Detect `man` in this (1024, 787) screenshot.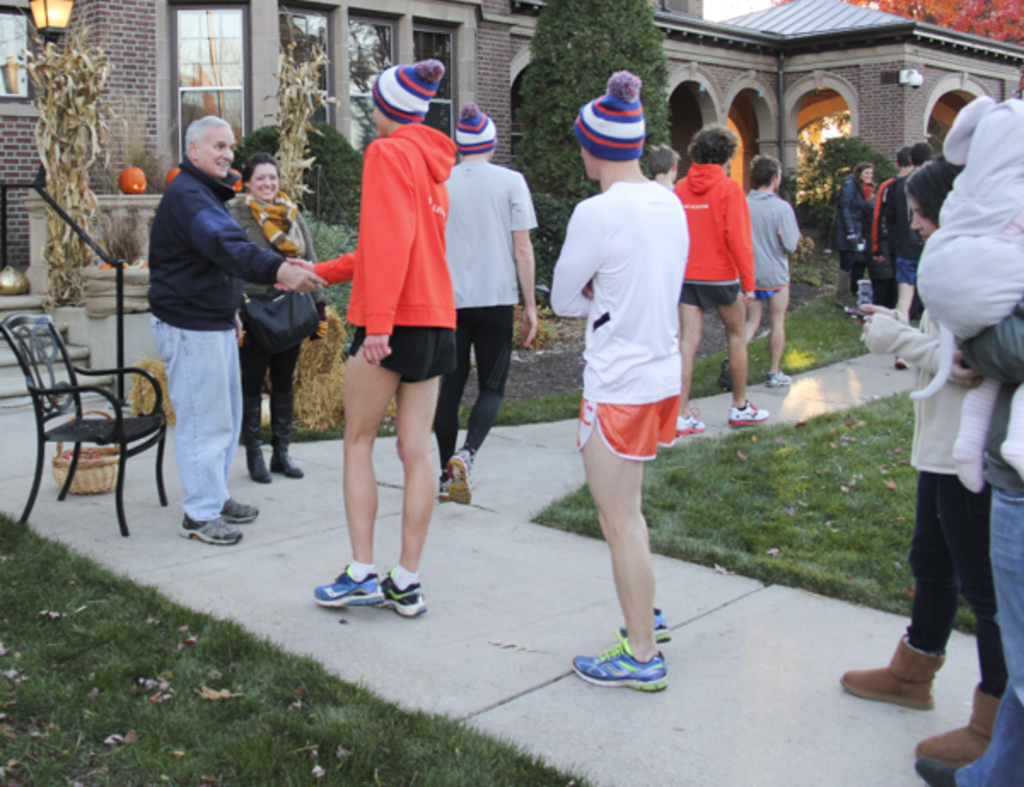
Detection: [left=263, top=60, right=463, bottom=625].
